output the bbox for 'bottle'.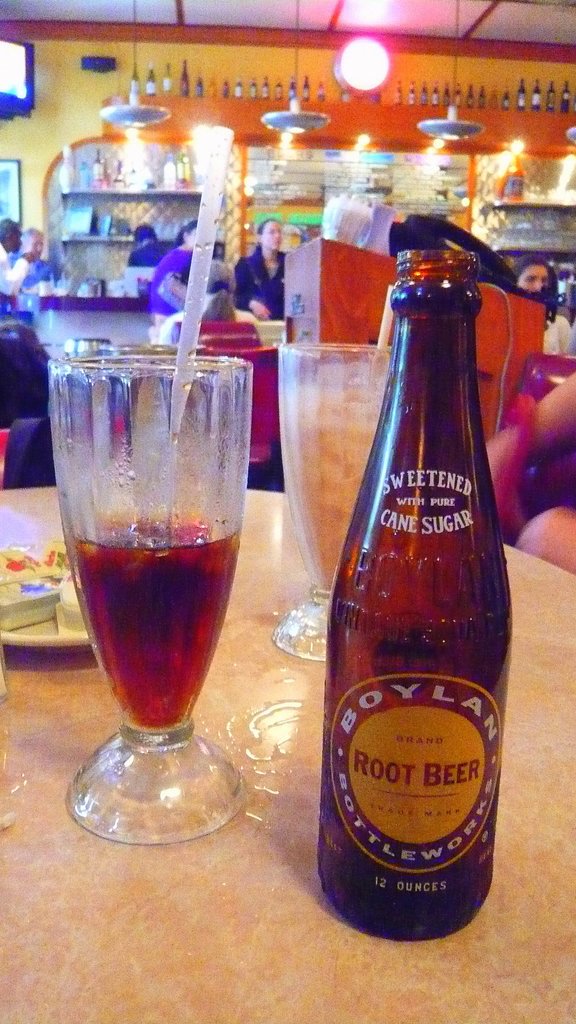
box=[269, 77, 284, 100].
